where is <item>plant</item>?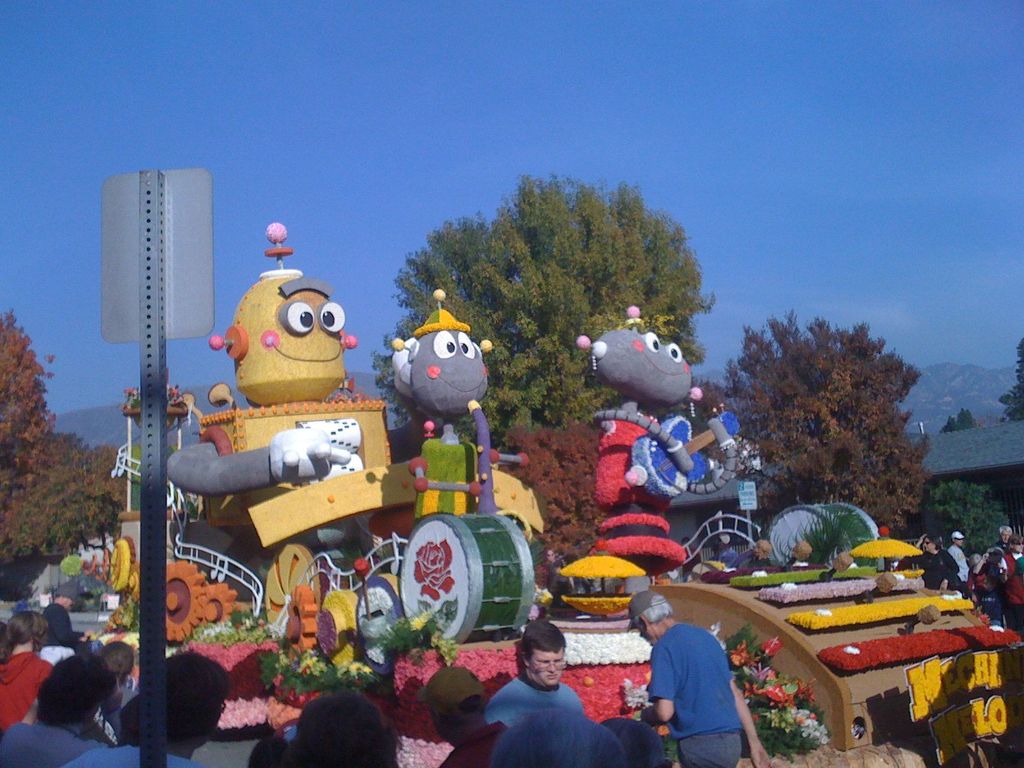
locate(908, 479, 1004, 566).
